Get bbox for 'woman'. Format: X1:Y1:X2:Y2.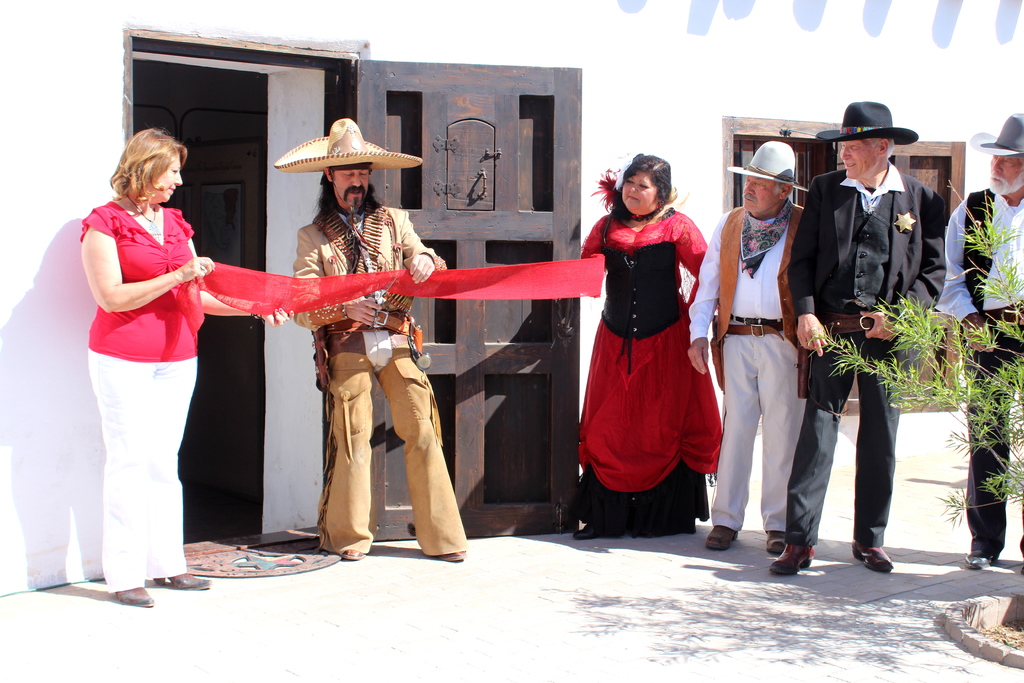
60:110:250:591.
